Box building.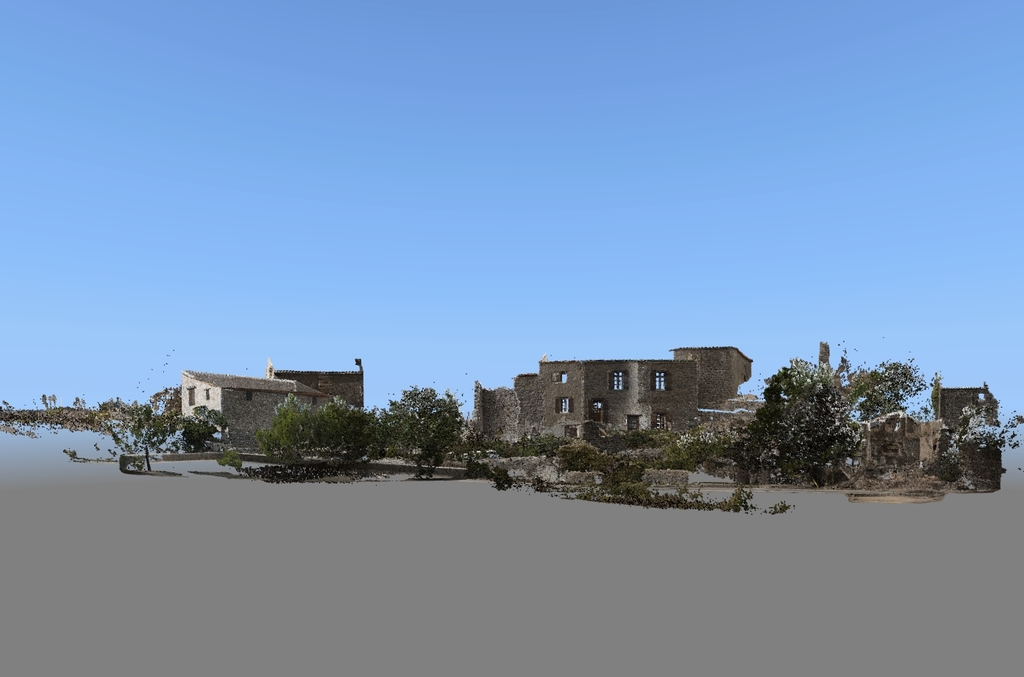
l=669, t=345, r=751, b=474.
